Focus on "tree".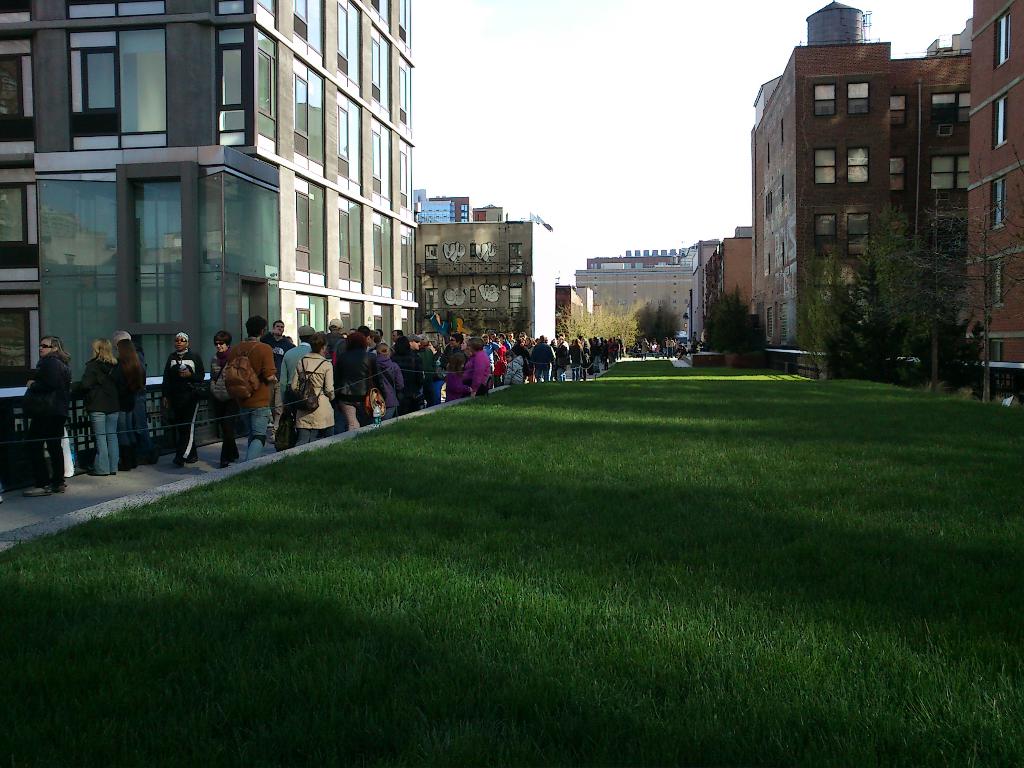
Focused at region(556, 307, 630, 361).
